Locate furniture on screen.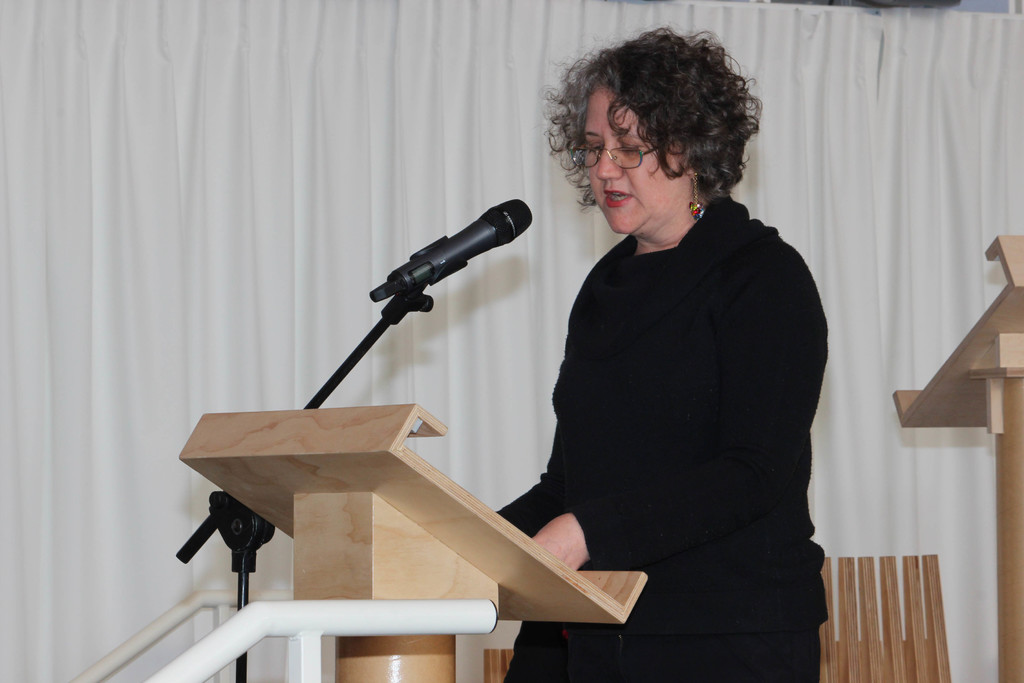
On screen at x1=890, y1=234, x2=1023, y2=682.
